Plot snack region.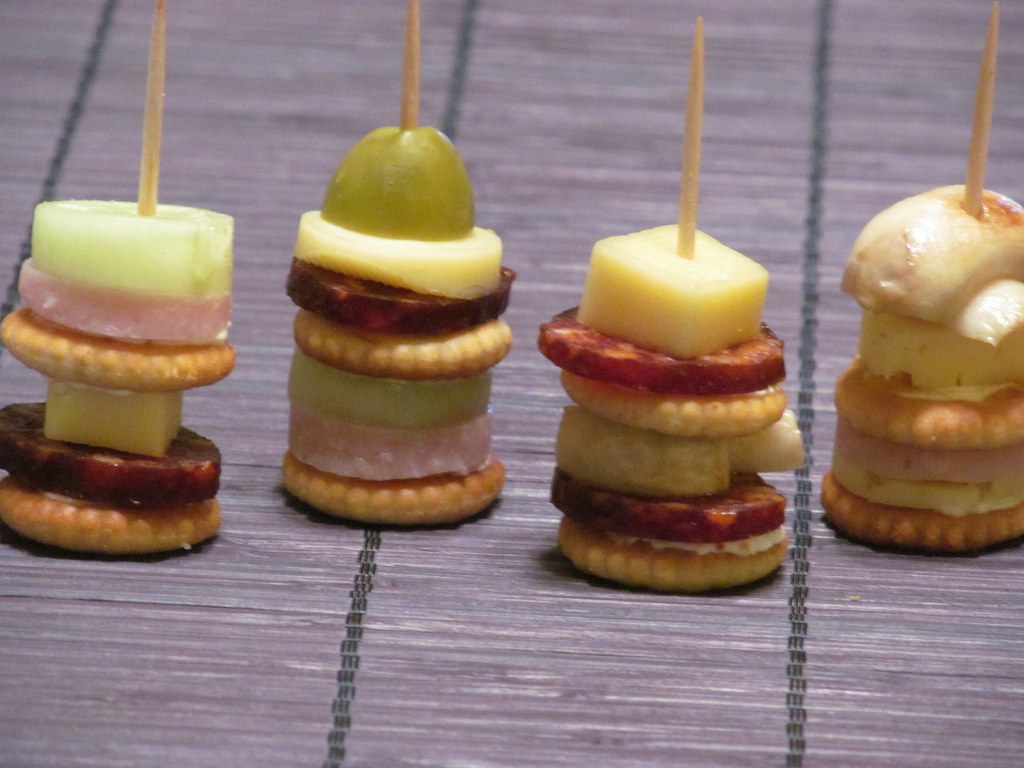
Plotted at left=557, top=223, right=812, bottom=584.
